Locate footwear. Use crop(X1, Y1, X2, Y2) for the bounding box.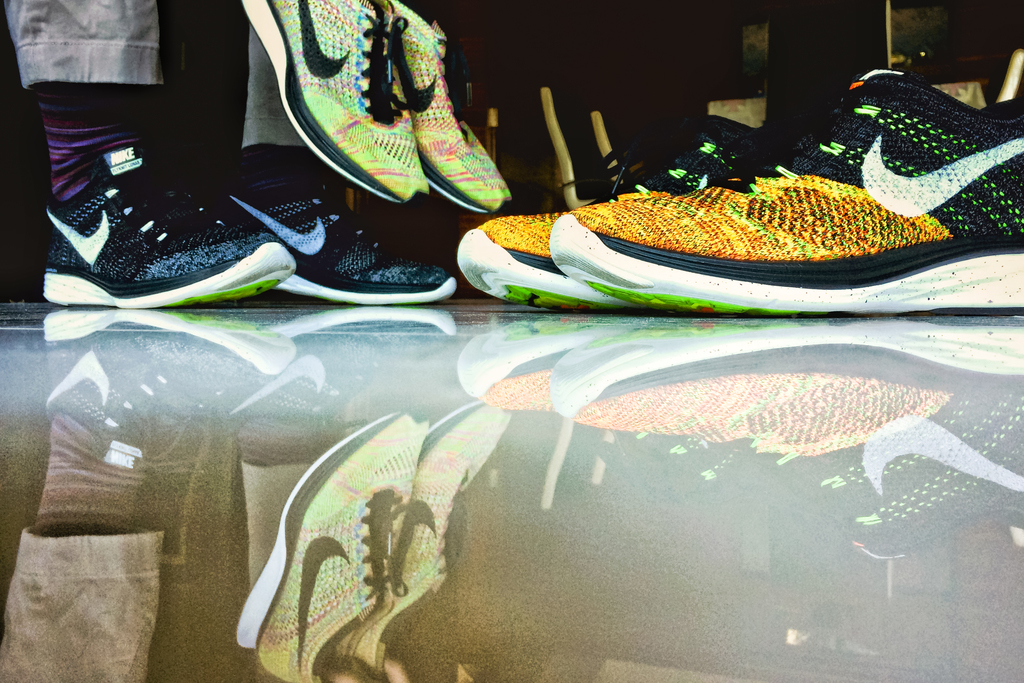
crop(226, 177, 463, 309).
